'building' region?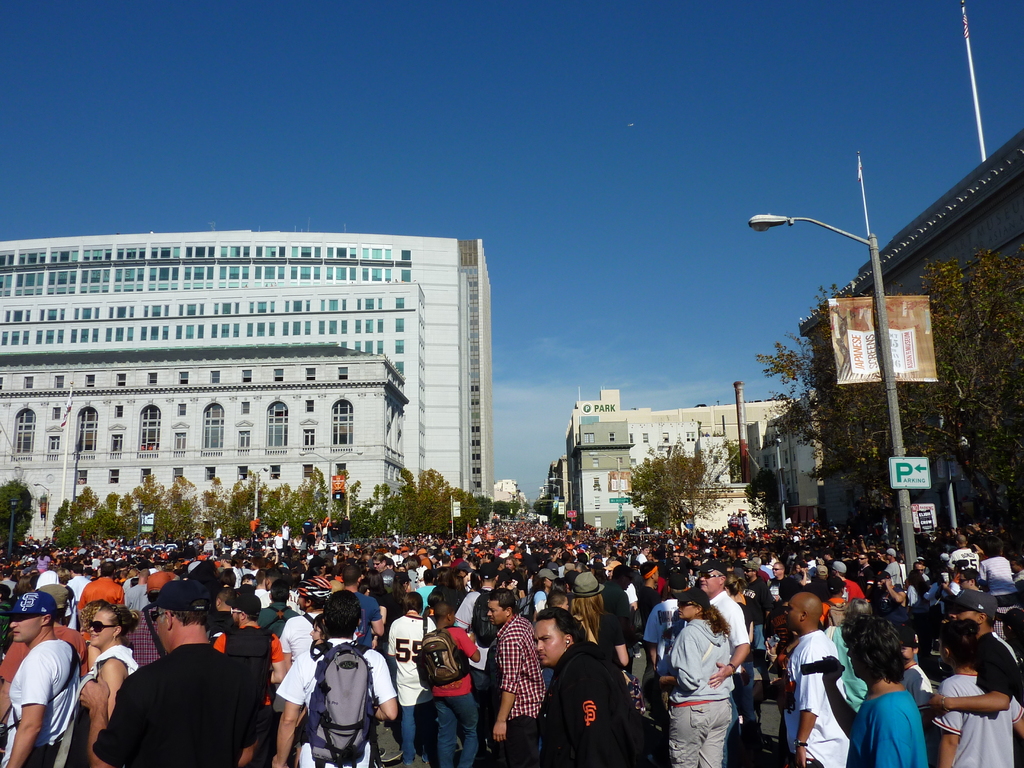
Rect(1, 227, 499, 544)
